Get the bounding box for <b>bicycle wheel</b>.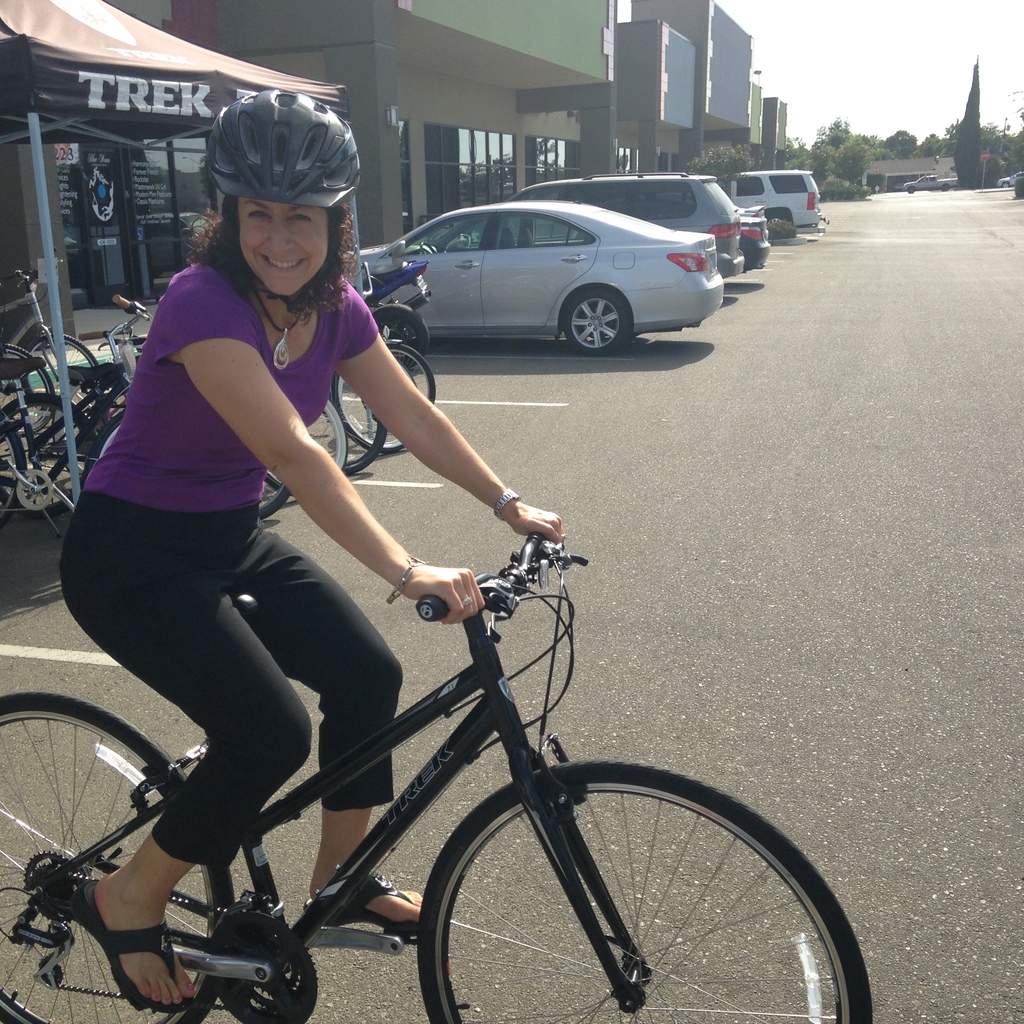
336/381/394/477.
